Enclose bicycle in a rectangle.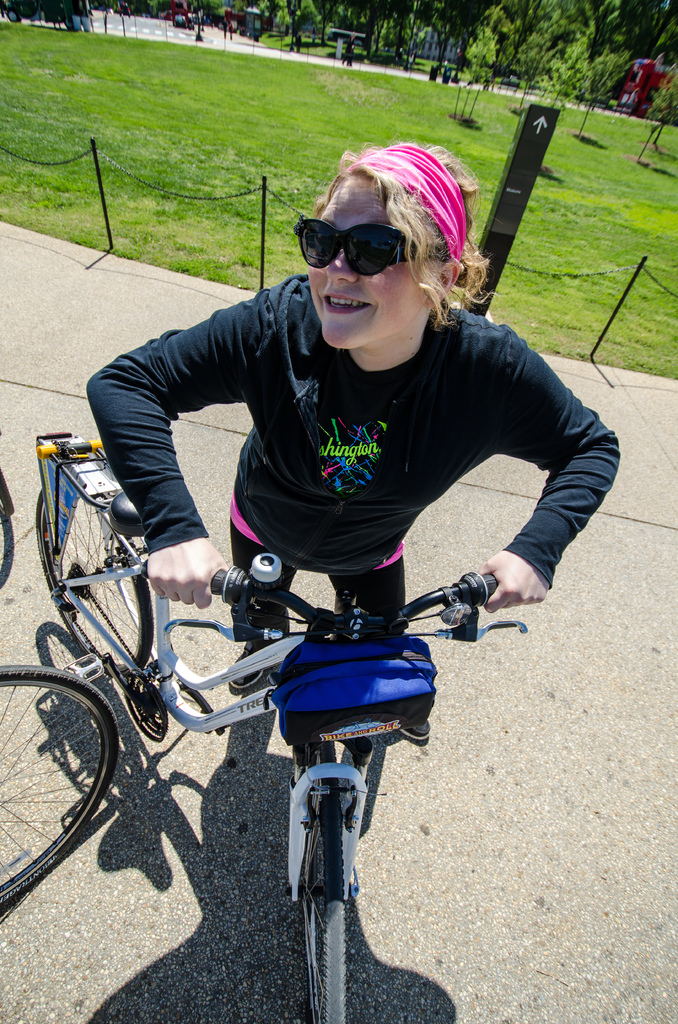
{"x1": 0, "y1": 459, "x2": 15, "y2": 522}.
